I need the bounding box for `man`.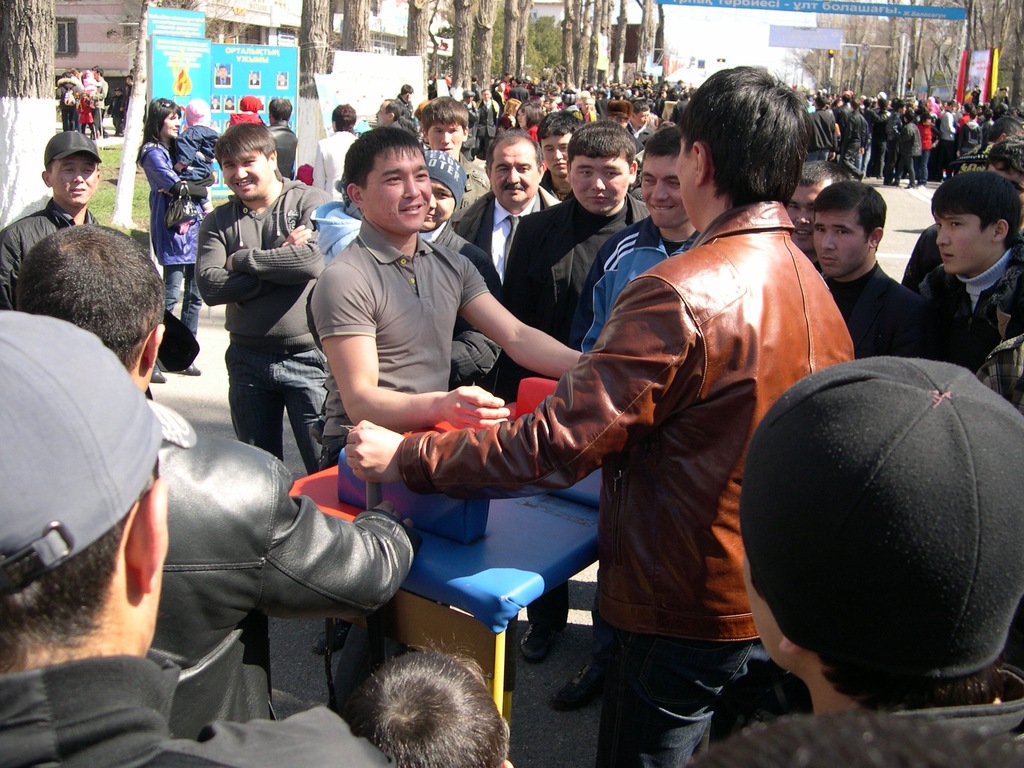
Here it is: (810, 189, 921, 356).
